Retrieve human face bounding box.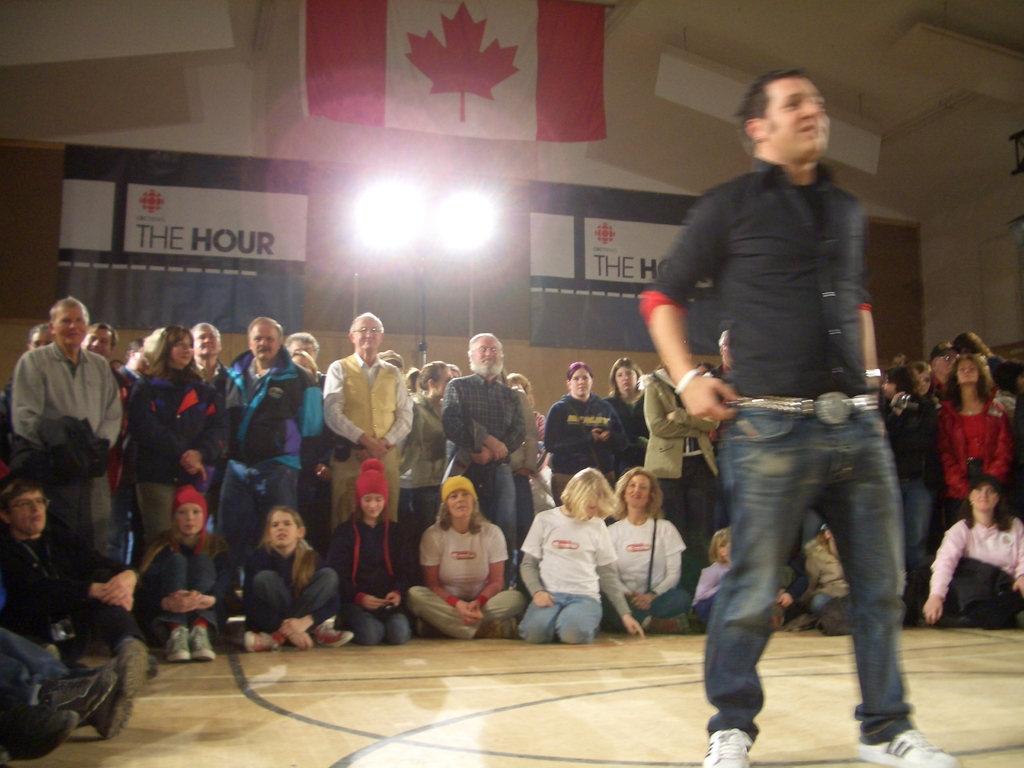
Bounding box: left=473, top=332, right=504, bottom=373.
